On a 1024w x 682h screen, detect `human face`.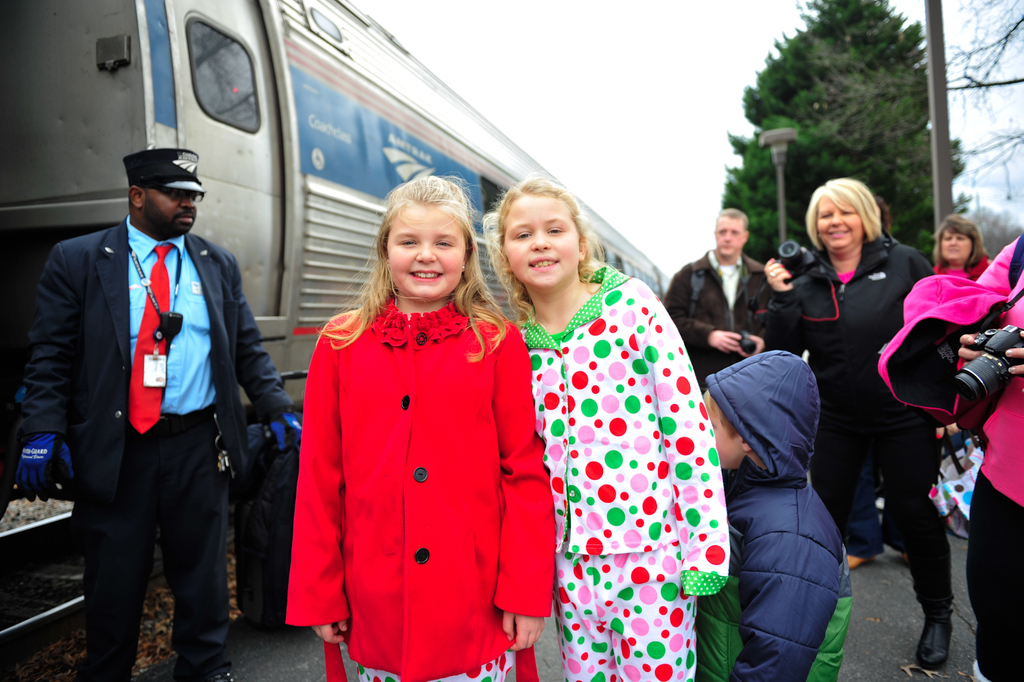
crop(703, 389, 746, 468).
